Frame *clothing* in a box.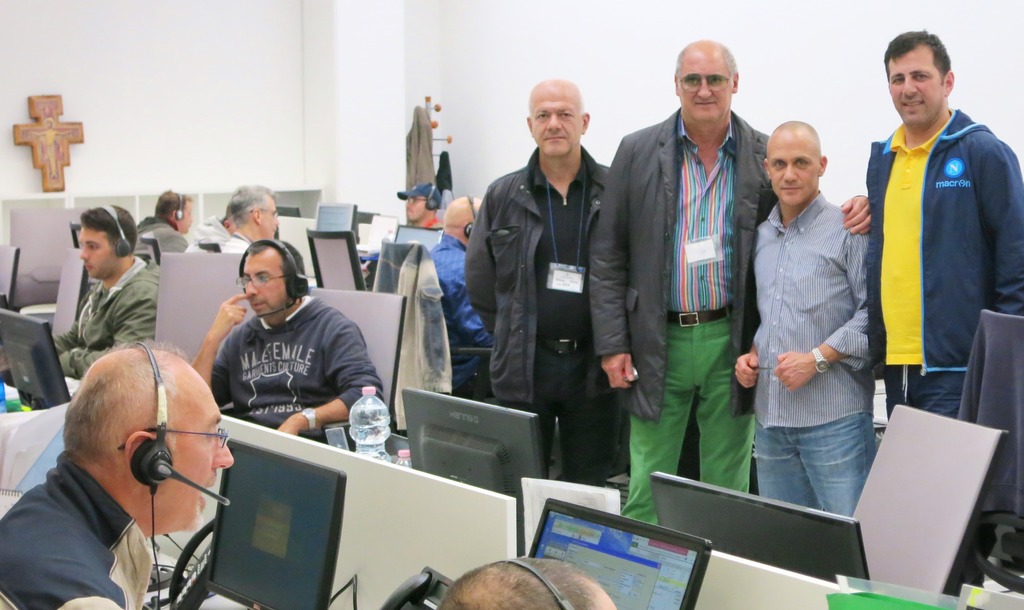
rect(403, 102, 436, 194).
